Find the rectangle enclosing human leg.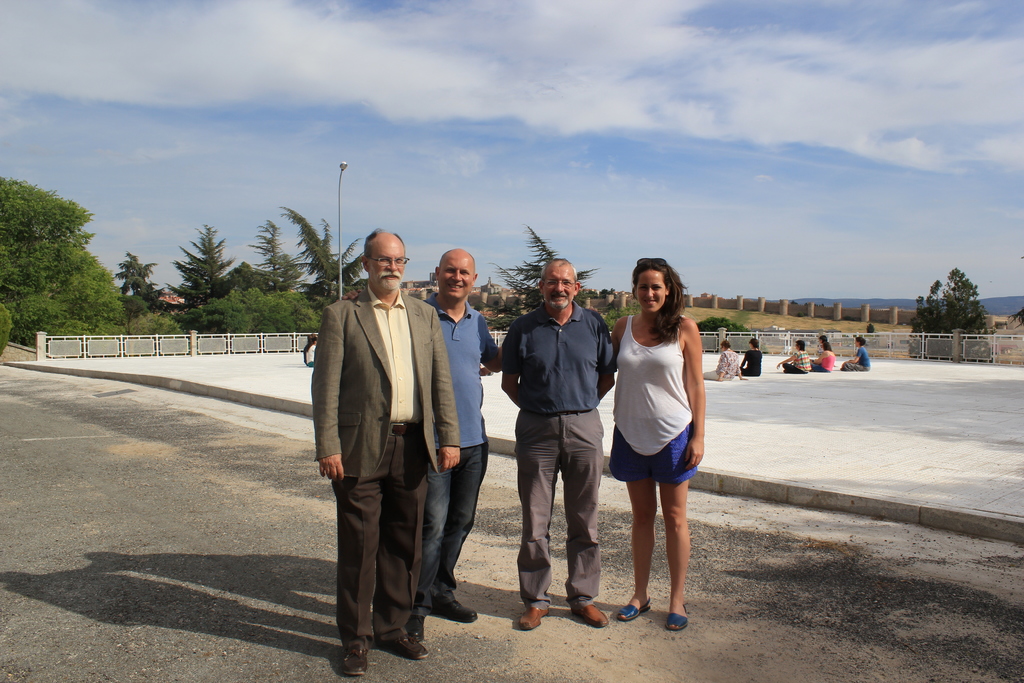
x1=373 y1=428 x2=429 y2=659.
